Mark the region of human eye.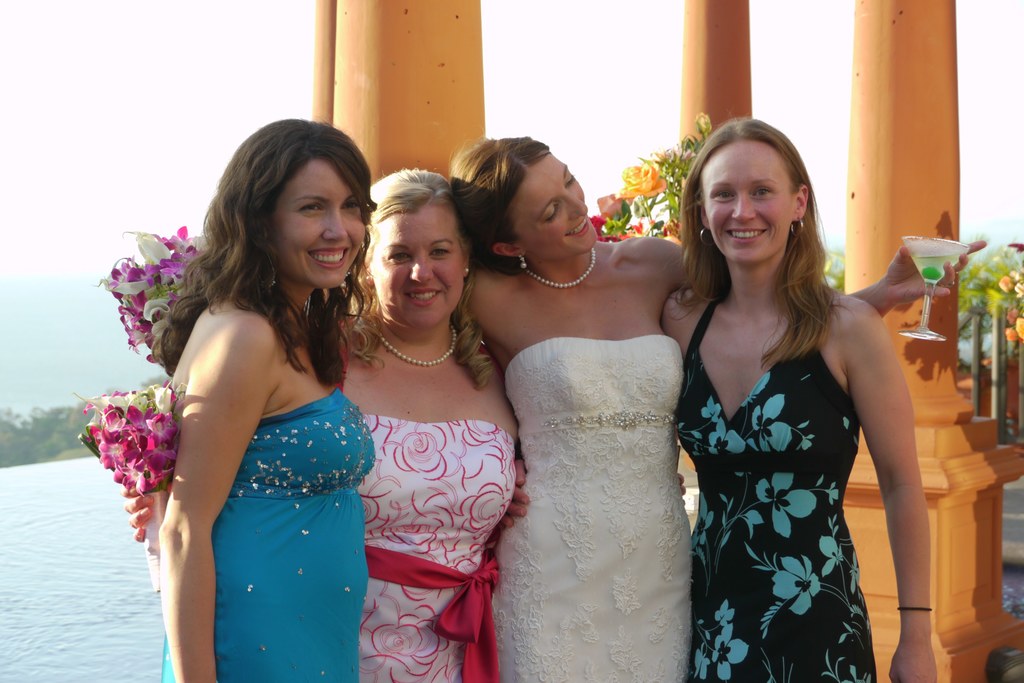
Region: <box>298,199,325,215</box>.
